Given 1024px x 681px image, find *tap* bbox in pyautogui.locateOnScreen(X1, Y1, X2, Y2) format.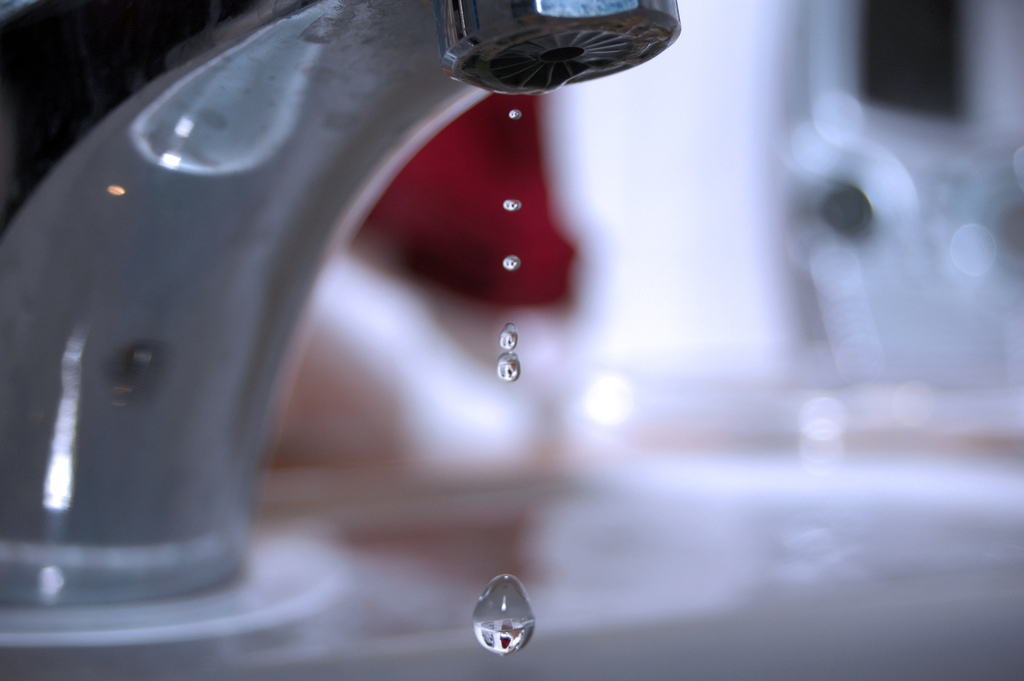
pyautogui.locateOnScreen(1, 0, 681, 605).
